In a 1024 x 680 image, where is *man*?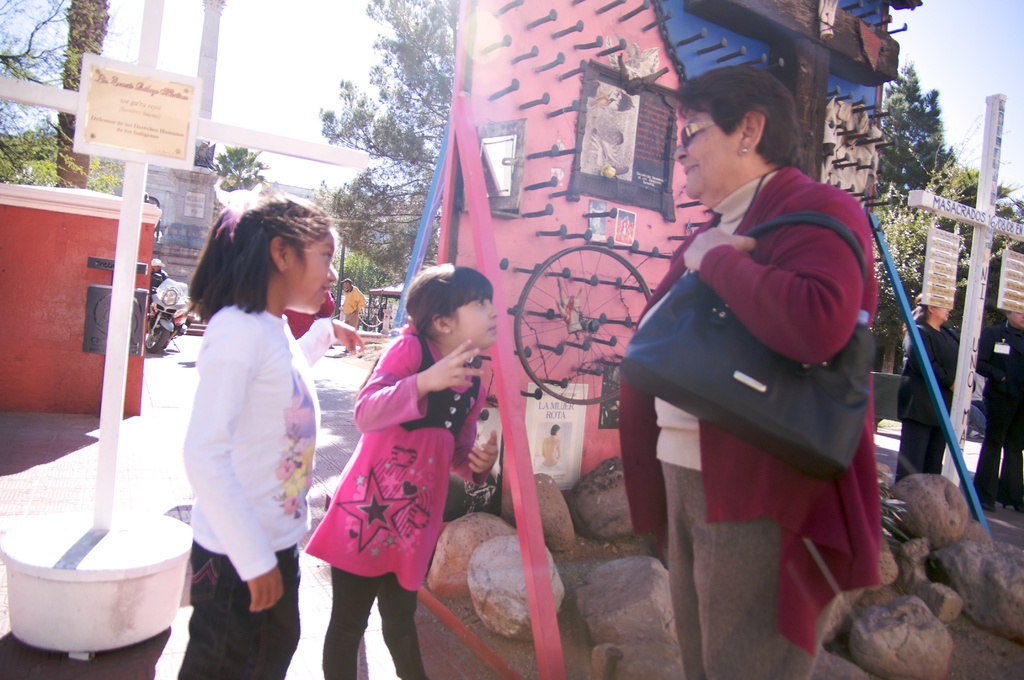
BBox(344, 279, 368, 328).
